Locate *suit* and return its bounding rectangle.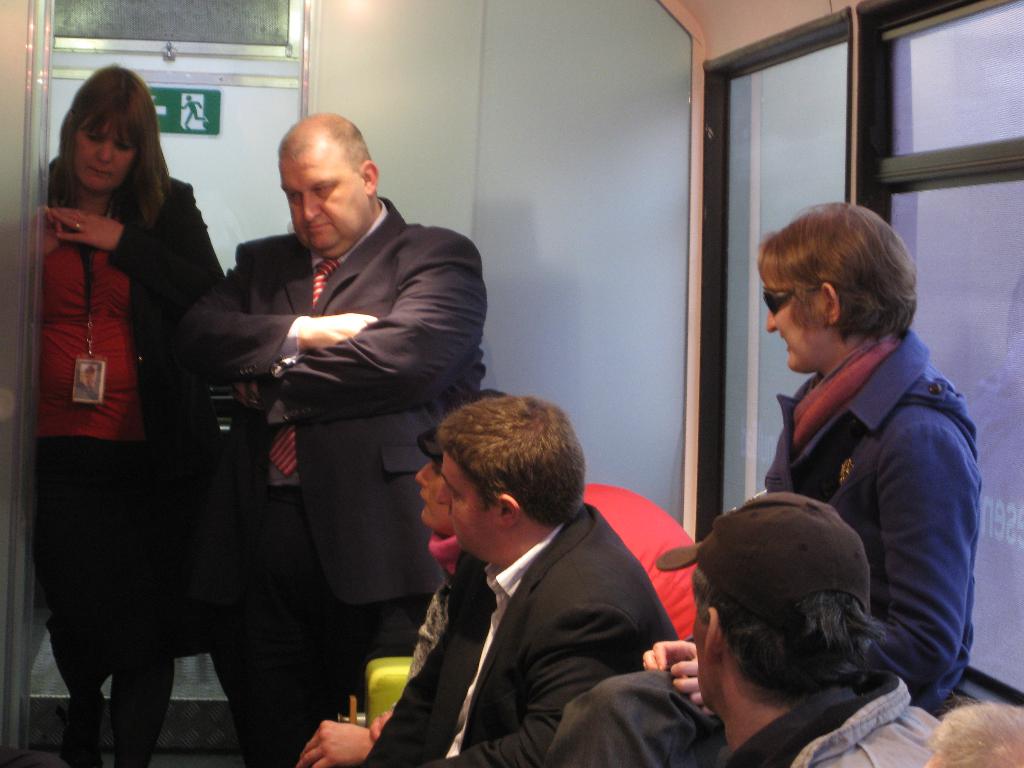
(165,147,465,735).
